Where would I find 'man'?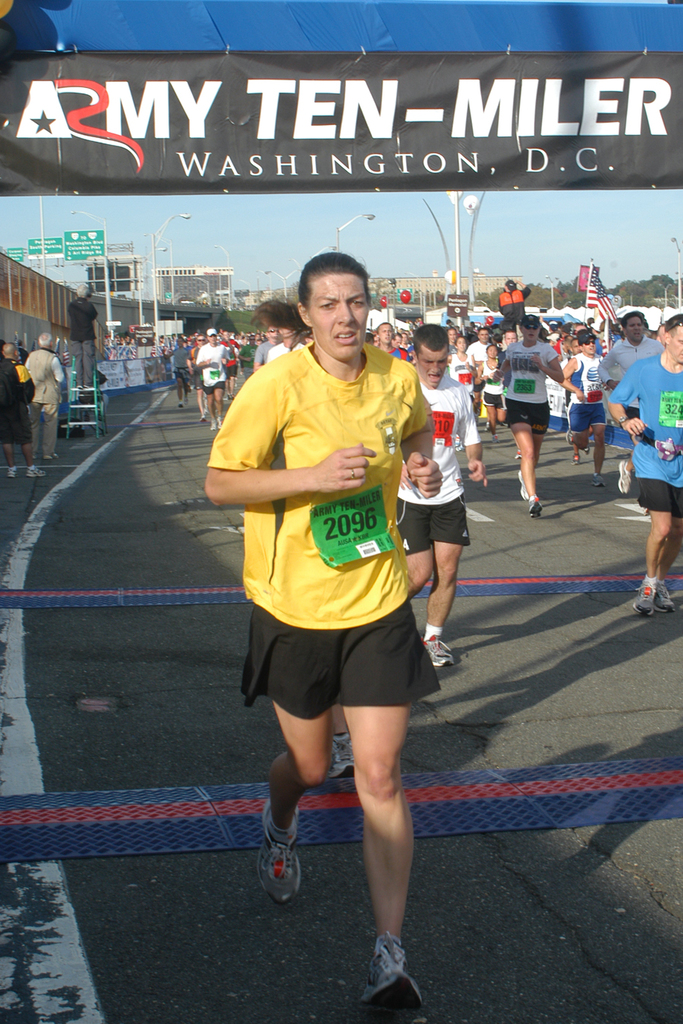
At {"x1": 447, "y1": 324, "x2": 461, "y2": 353}.
